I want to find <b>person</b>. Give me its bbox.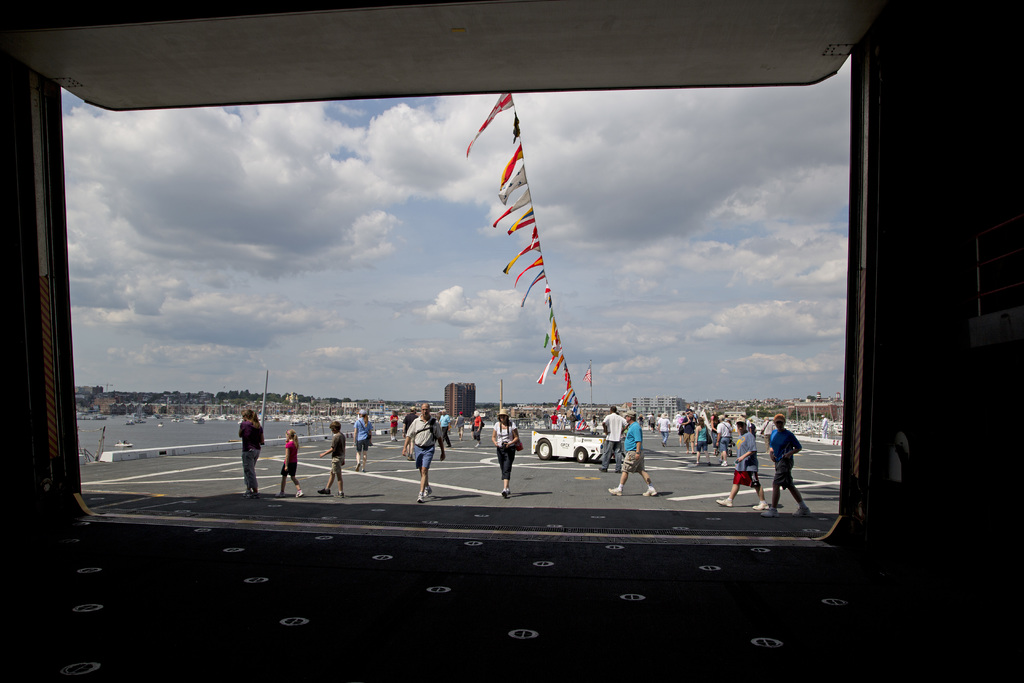
crop(390, 410, 397, 443).
